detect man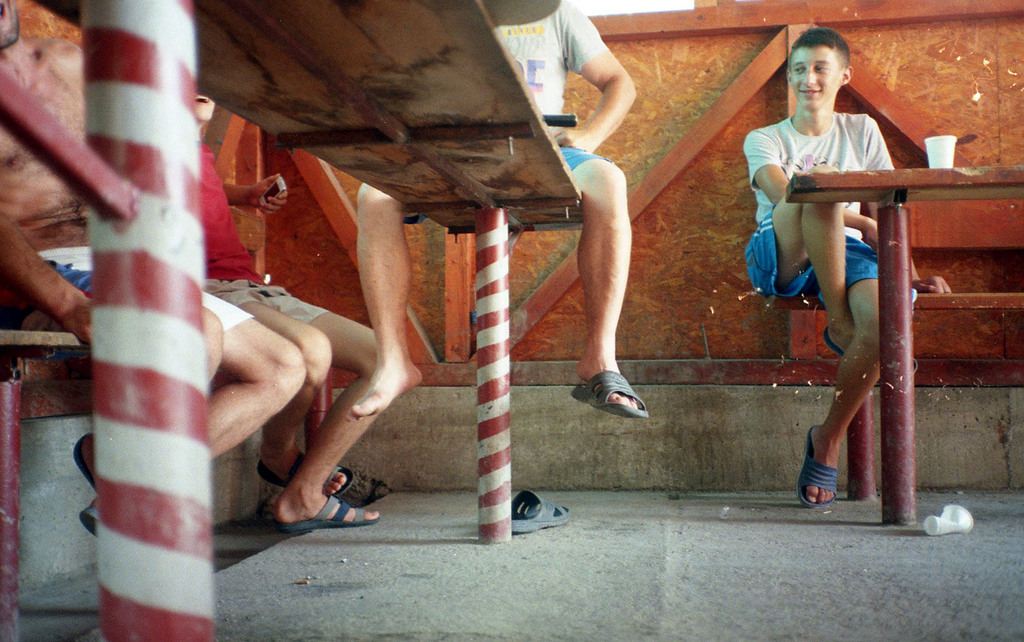
detection(747, 25, 962, 506)
